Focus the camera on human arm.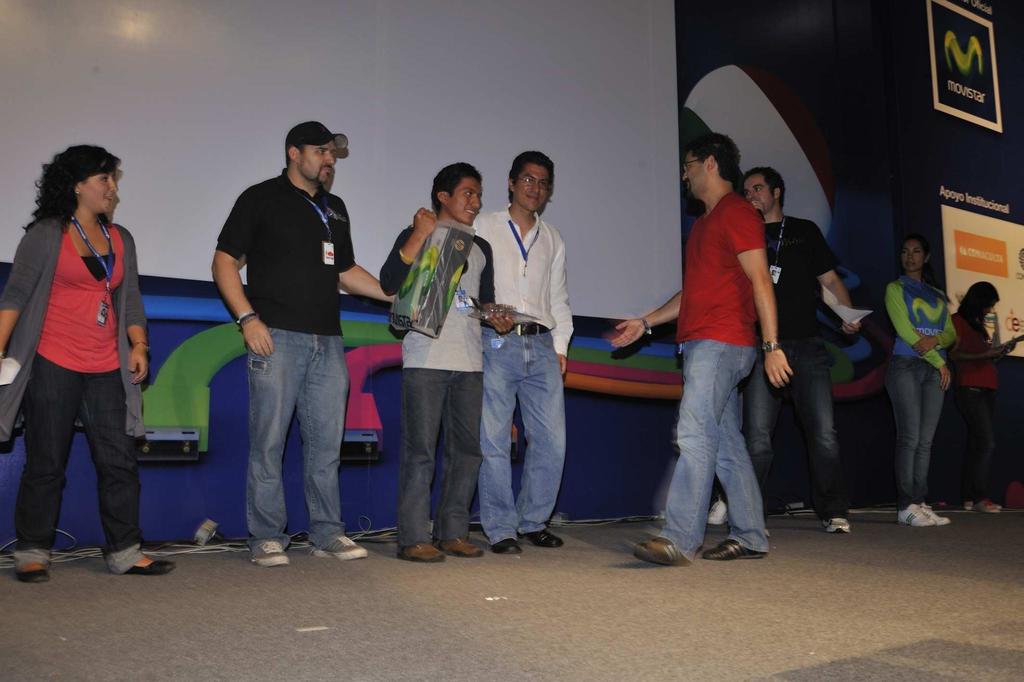
Focus region: [951, 314, 1015, 359].
